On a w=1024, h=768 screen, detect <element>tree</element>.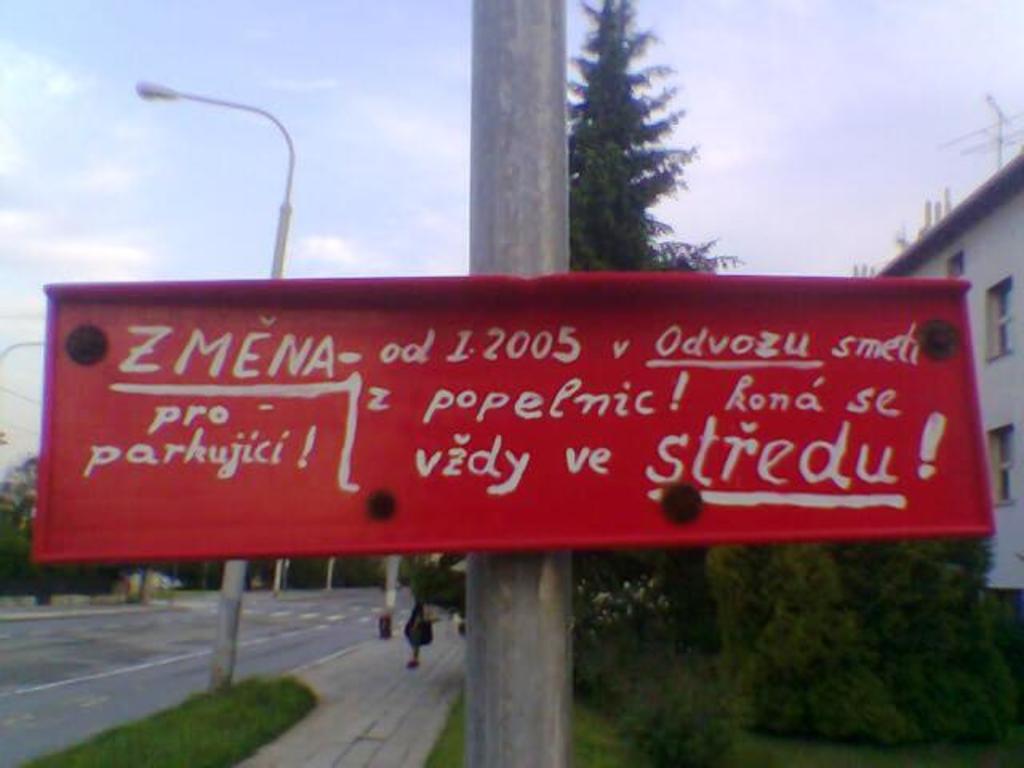
550:0:754:706.
